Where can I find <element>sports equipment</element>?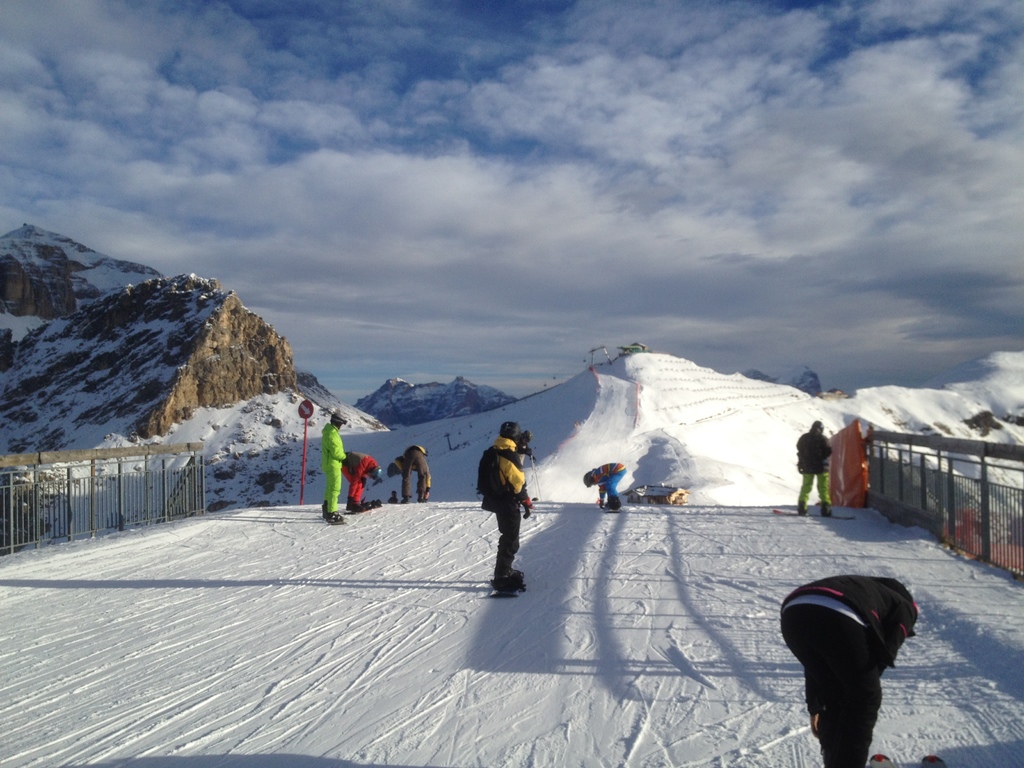
You can find it at [329,412,349,424].
